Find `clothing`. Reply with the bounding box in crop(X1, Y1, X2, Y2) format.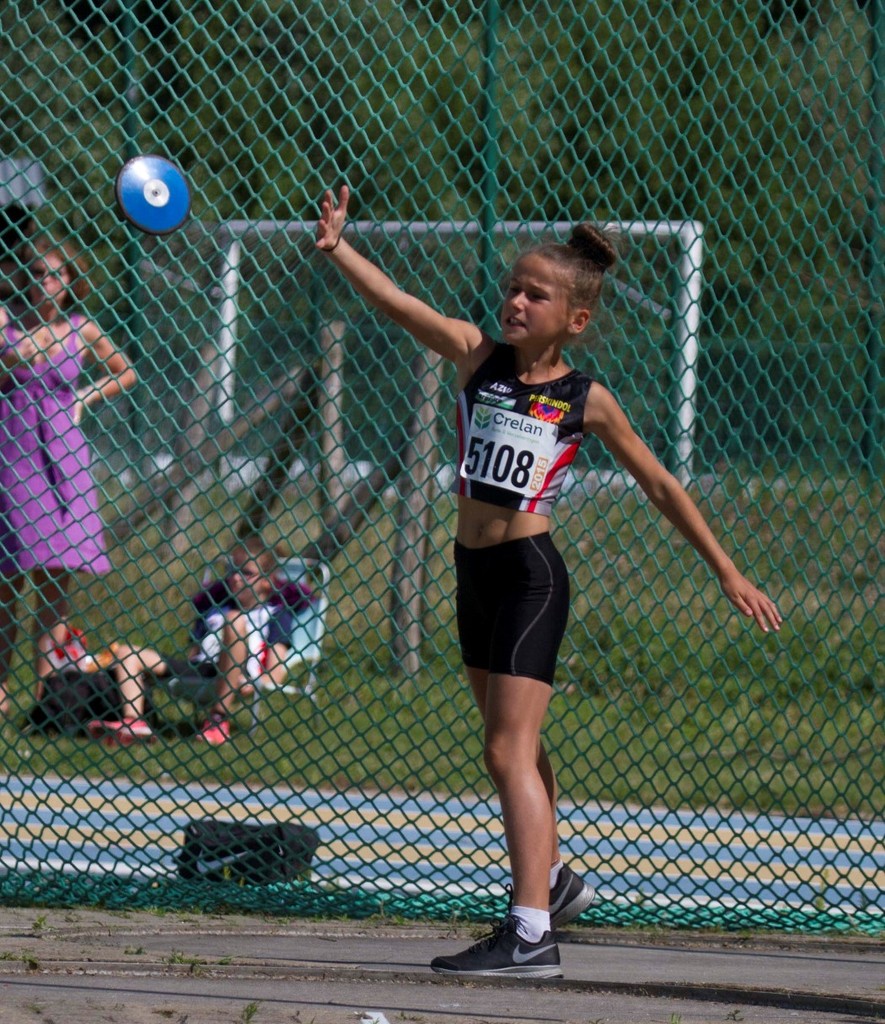
crop(0, 308, 111, 575).
